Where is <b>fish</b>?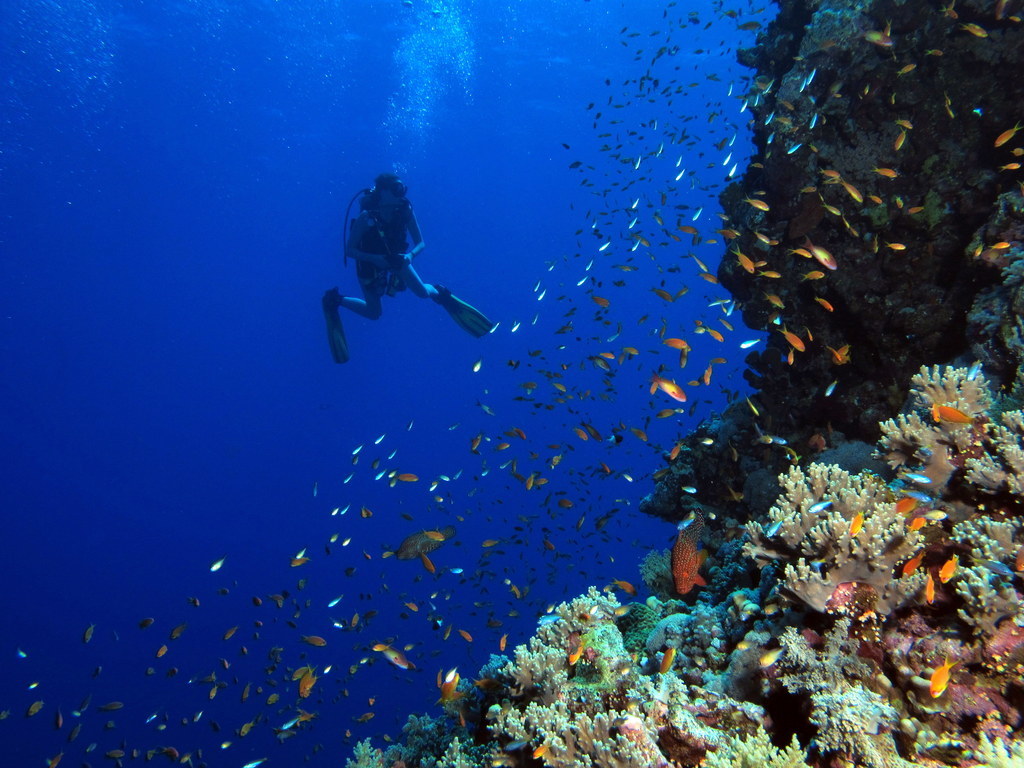
select_region(902, 471, 926, 485).
